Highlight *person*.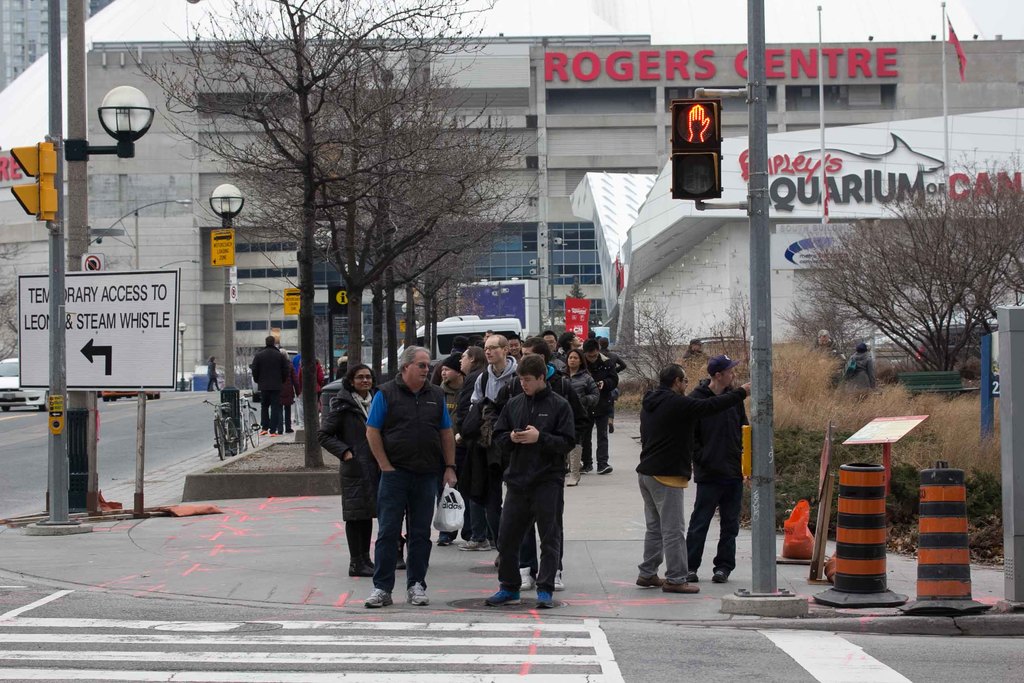
Highlighted region: l=317, t=361, r=375, b=576.
